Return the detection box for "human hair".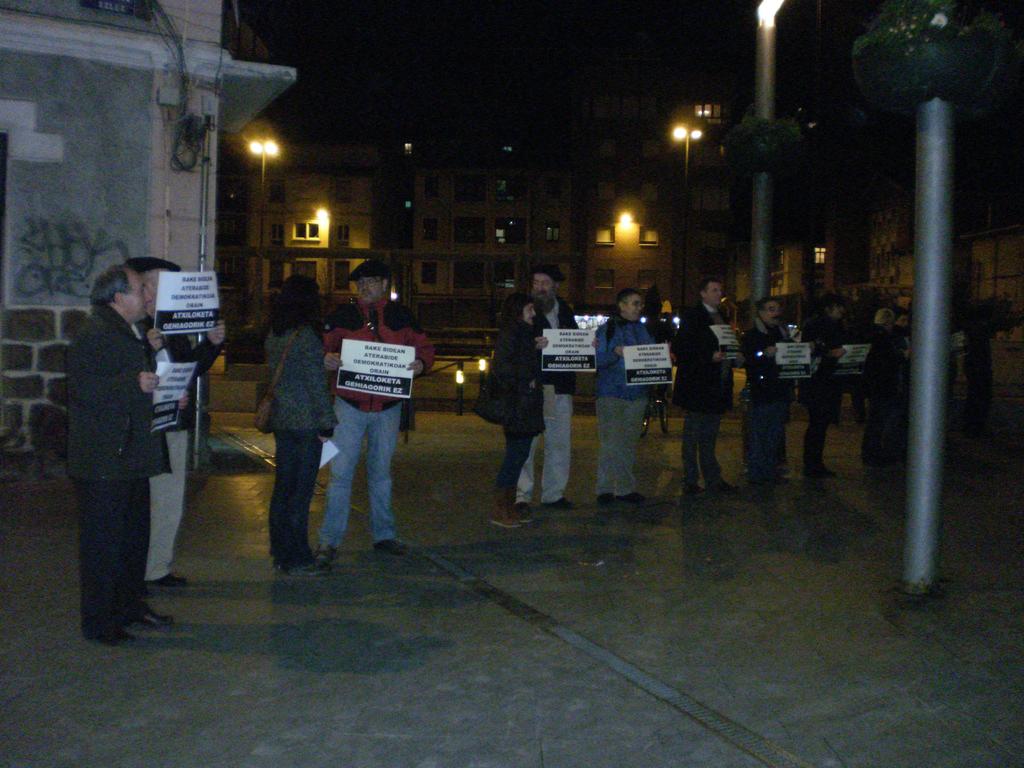
Rect(86, 266, 129, 306).
